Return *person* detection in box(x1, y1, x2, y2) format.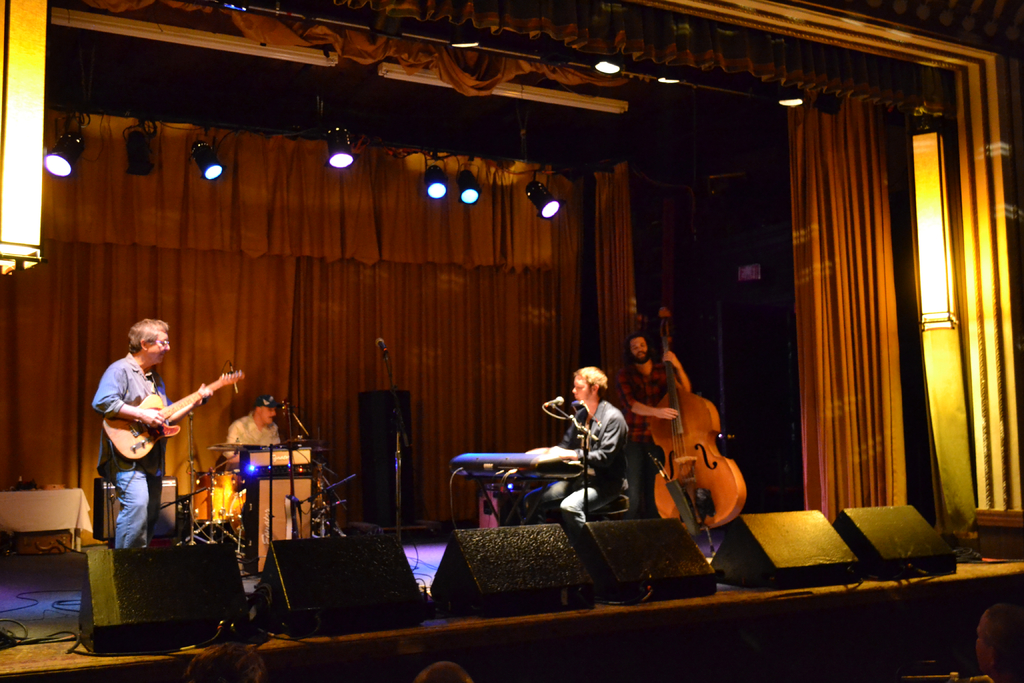
box(603, 334, 692, 509).
